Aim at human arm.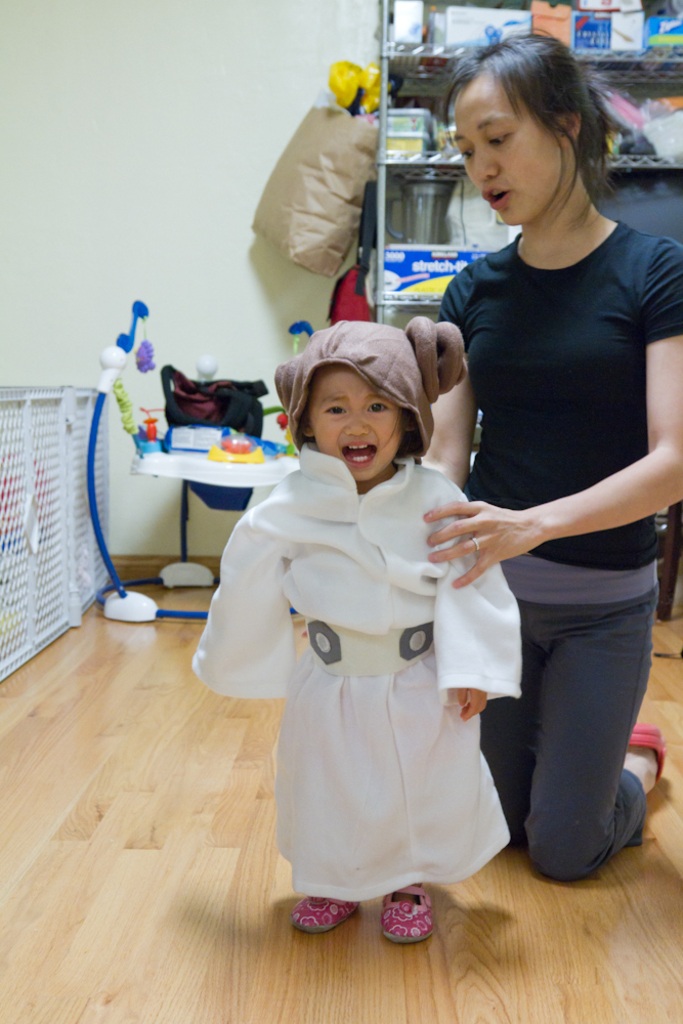
Aimed at <box>398,255,498,498</box>.
